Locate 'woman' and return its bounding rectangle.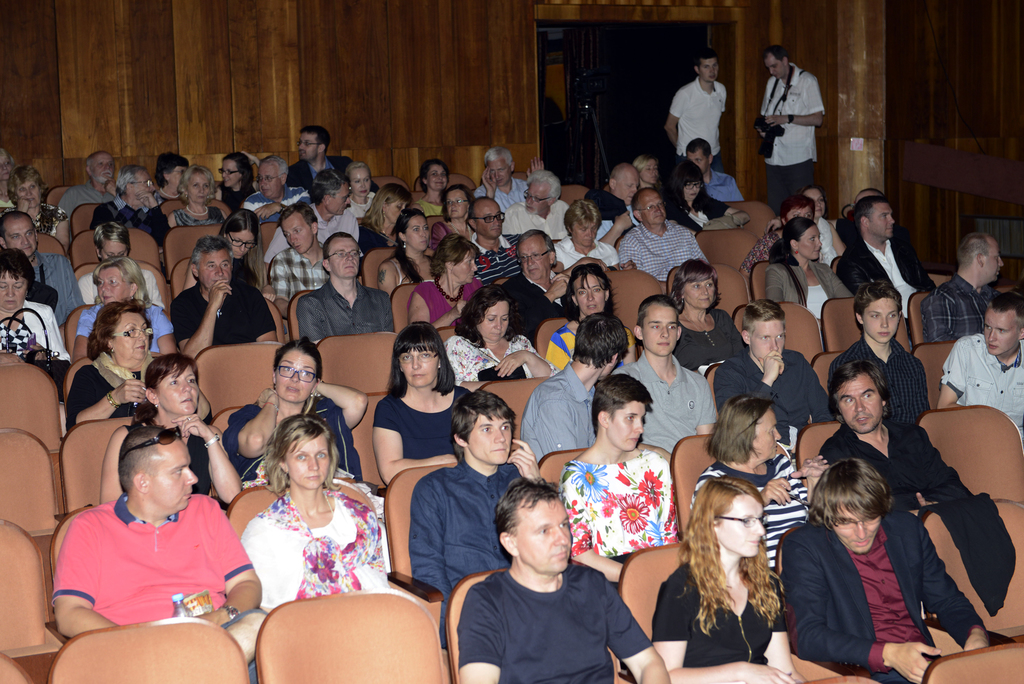
bbox=(73, 252, 179, 362).
